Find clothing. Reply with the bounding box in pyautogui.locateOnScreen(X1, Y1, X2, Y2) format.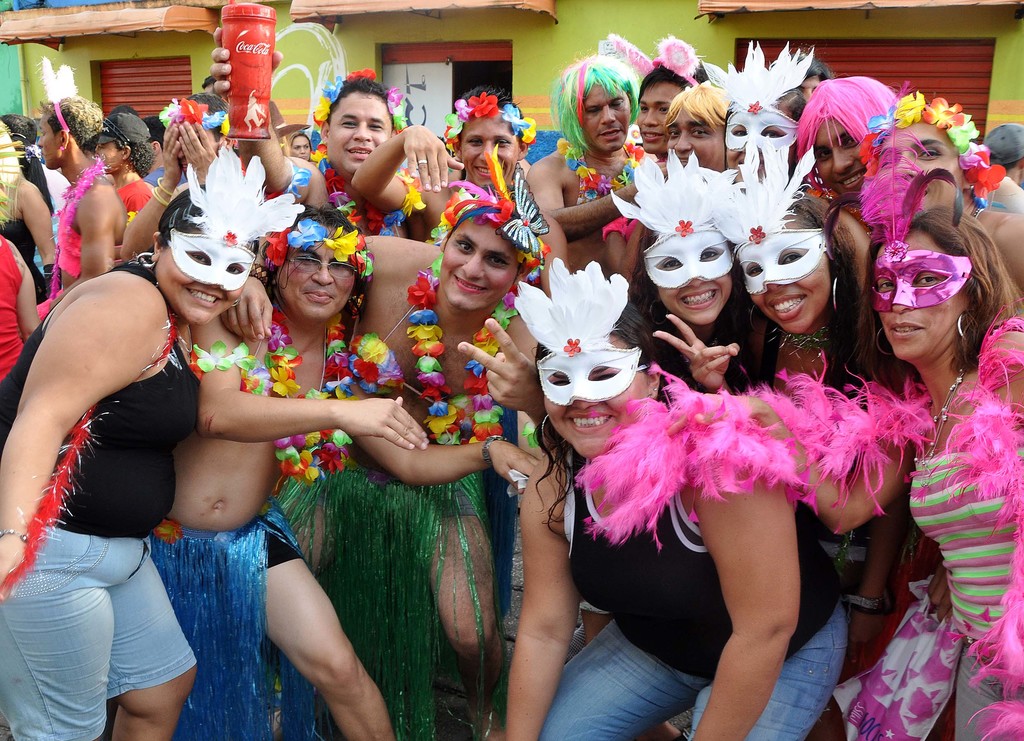
pyautogui.locateOnScreen(47, 158, 109, 319).
